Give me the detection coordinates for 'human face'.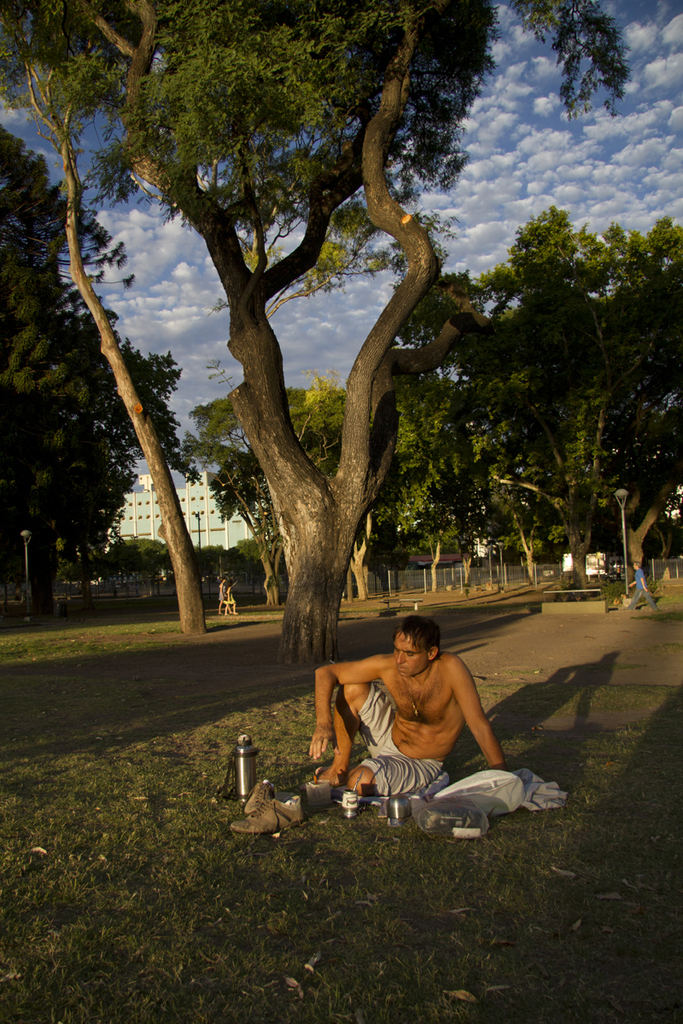
bbox=[384, 621, 435, 687].
